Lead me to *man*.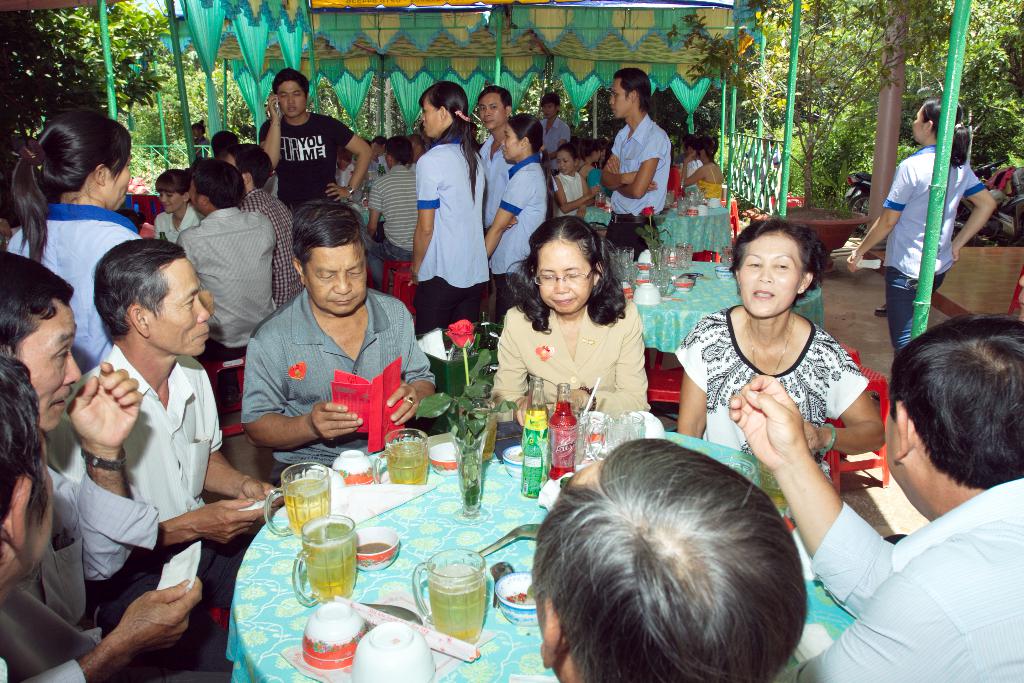
Lead to [724, 318, 1023, 682].
